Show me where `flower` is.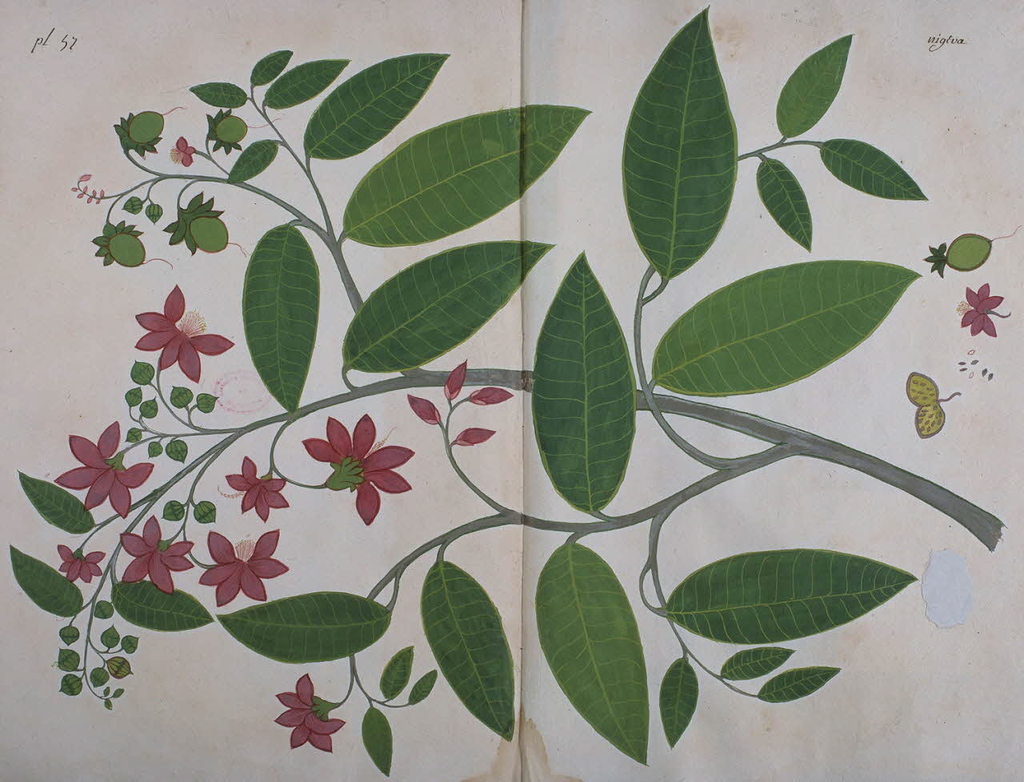
`flower` is at left=962, top=276, right=1002, bottom=336.
